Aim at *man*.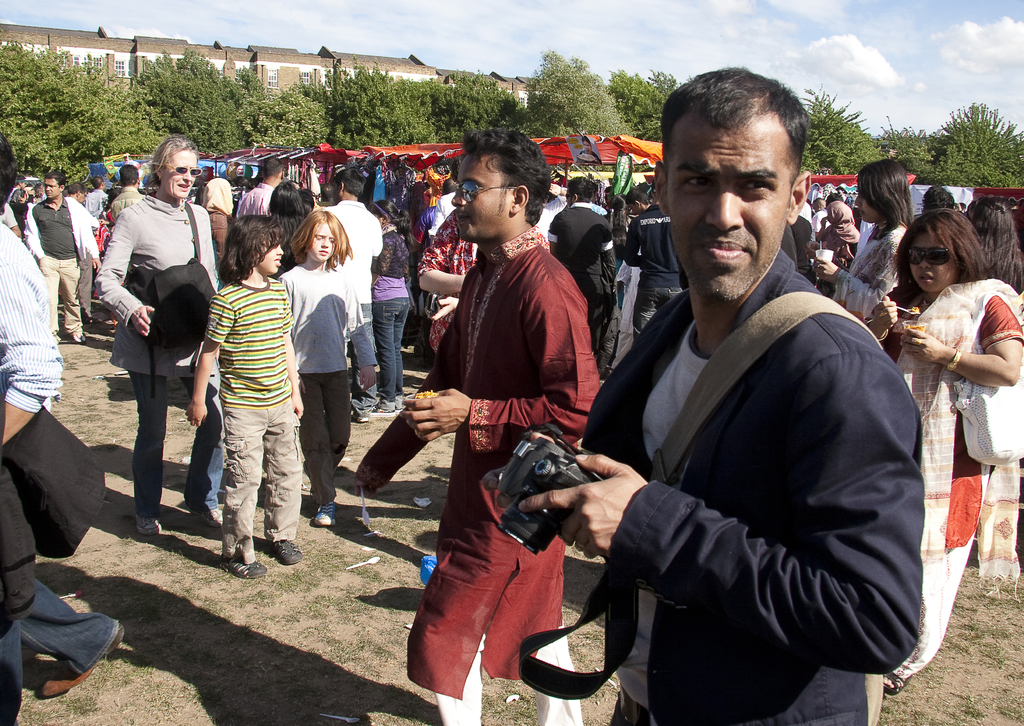
Aimed at <bbox>105, 160, 146, 225</bbox>.
